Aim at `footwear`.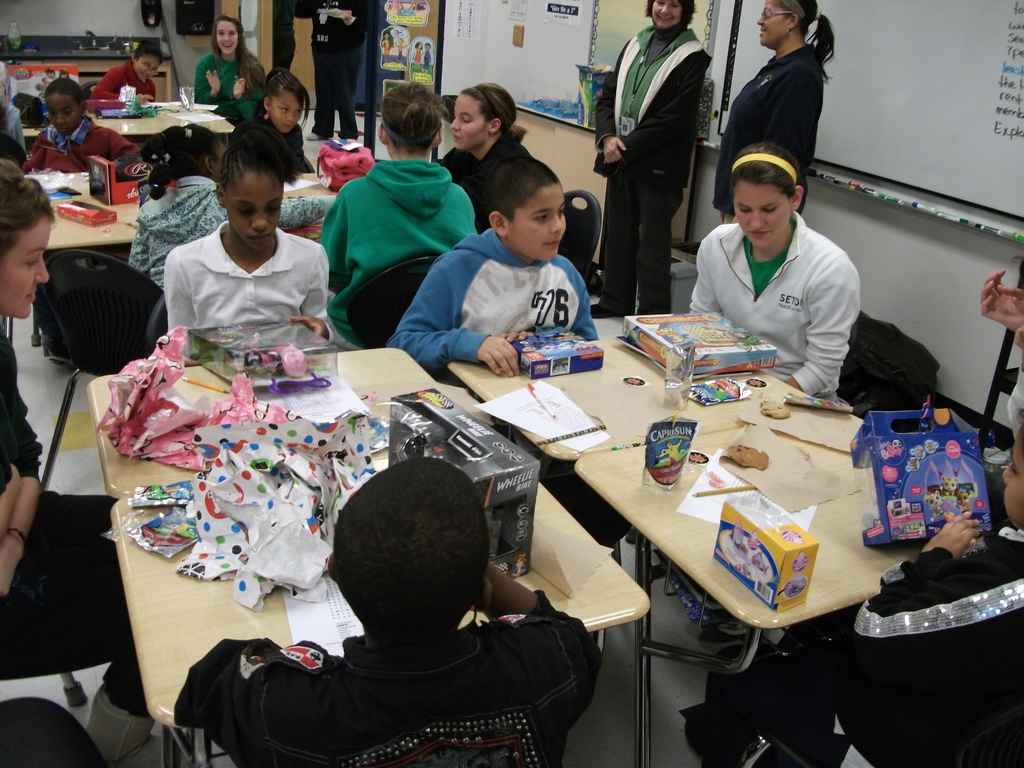
Aimed at detection(94, 692, 181, 767).
